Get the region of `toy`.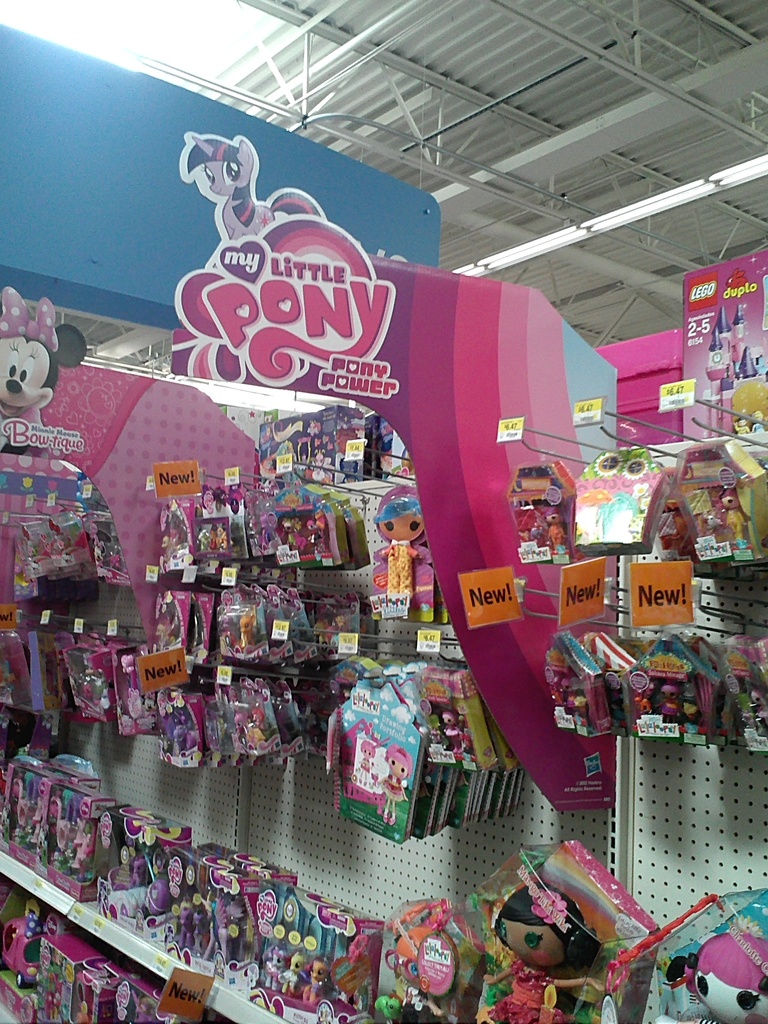
<box>654,930,767,1023</box>.
